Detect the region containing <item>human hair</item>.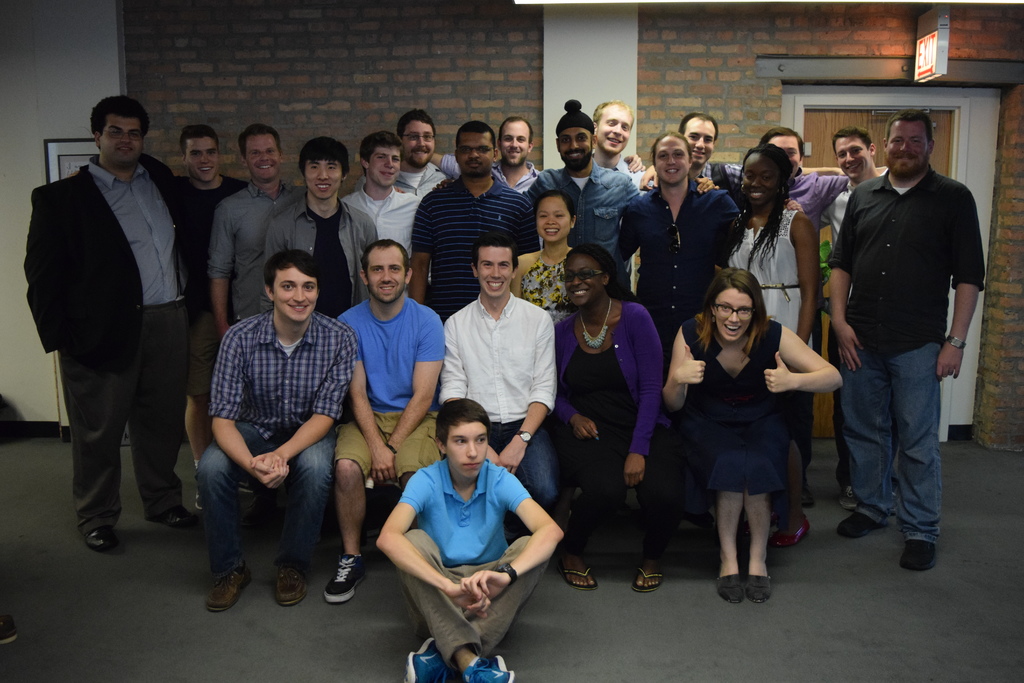
650/127/692/160.
